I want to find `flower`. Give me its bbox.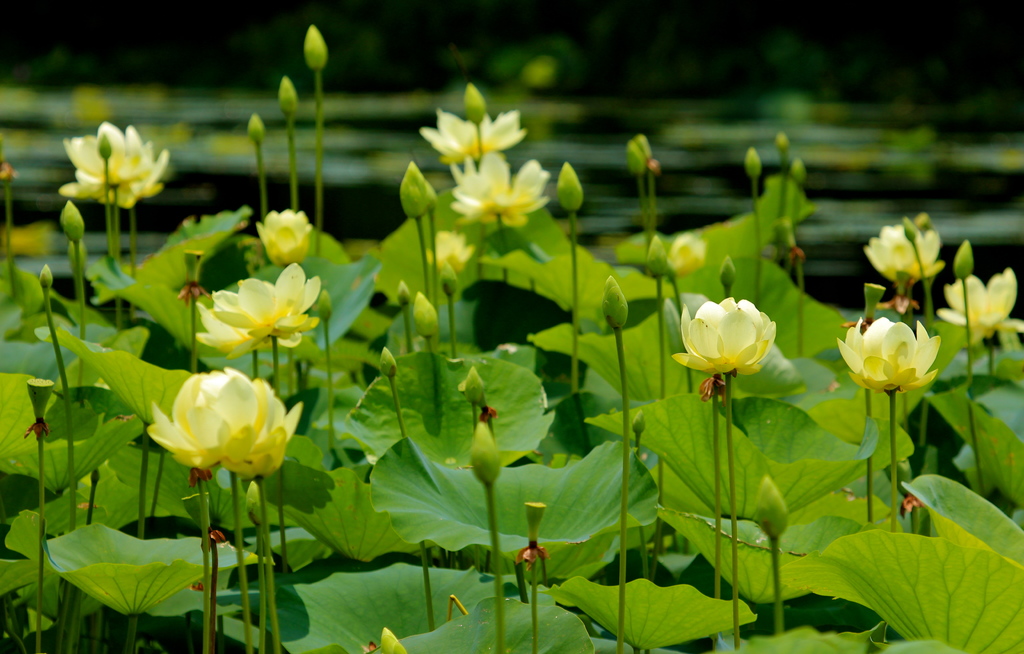
select_region(451, 157, 554, 220).
